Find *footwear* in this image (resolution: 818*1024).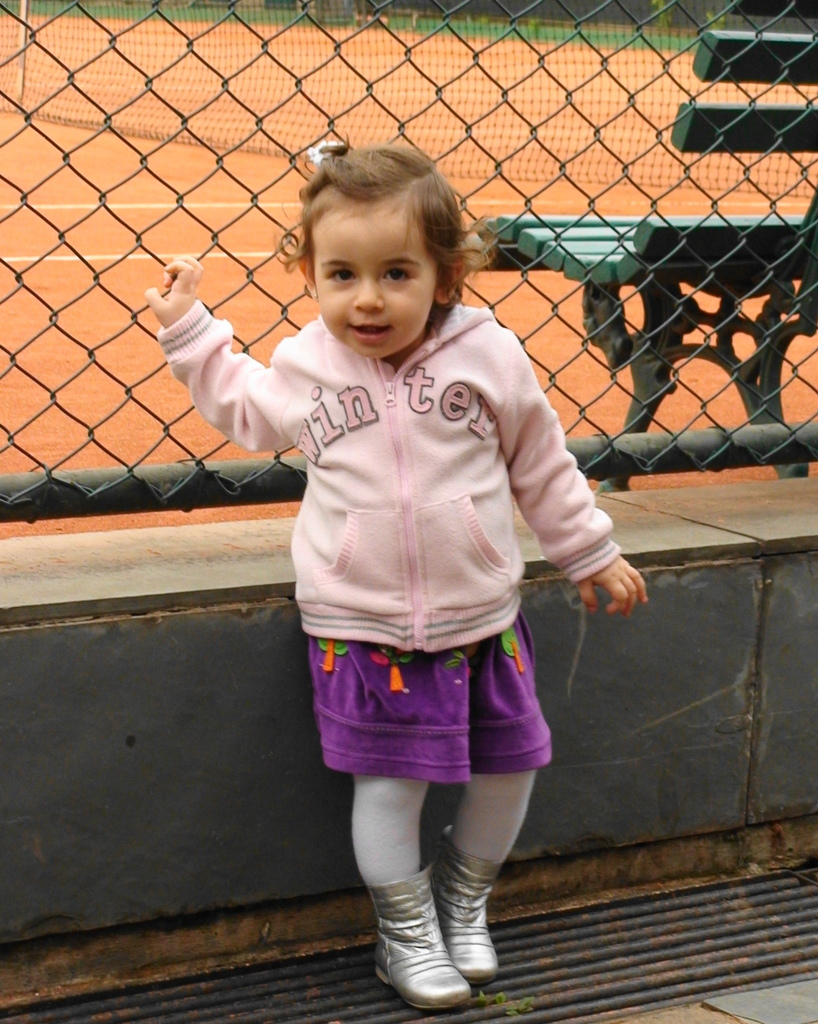
box=[438, 825, 500, 980].
